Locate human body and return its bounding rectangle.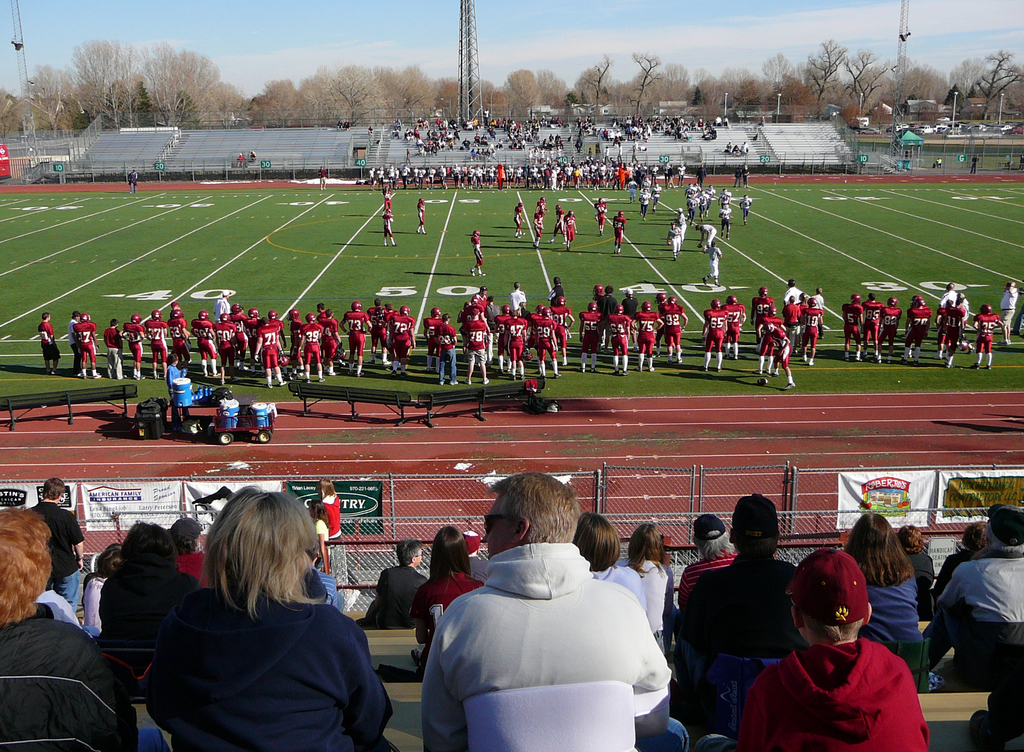
<box>800,300,824,360</box>.
